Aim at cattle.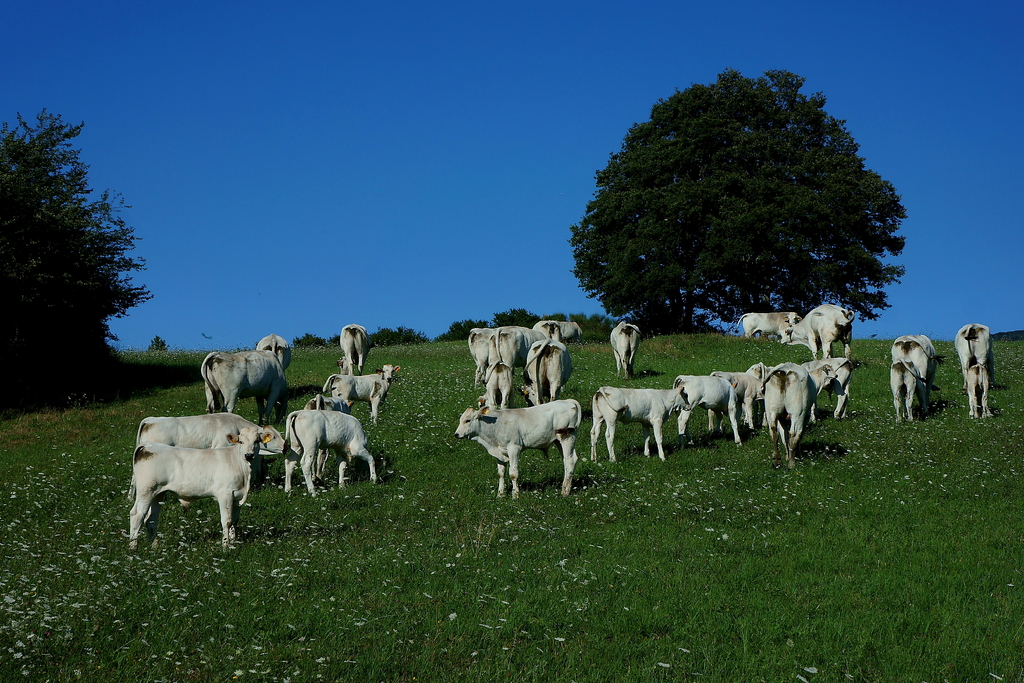
Aimed at 197,349,292,425.
